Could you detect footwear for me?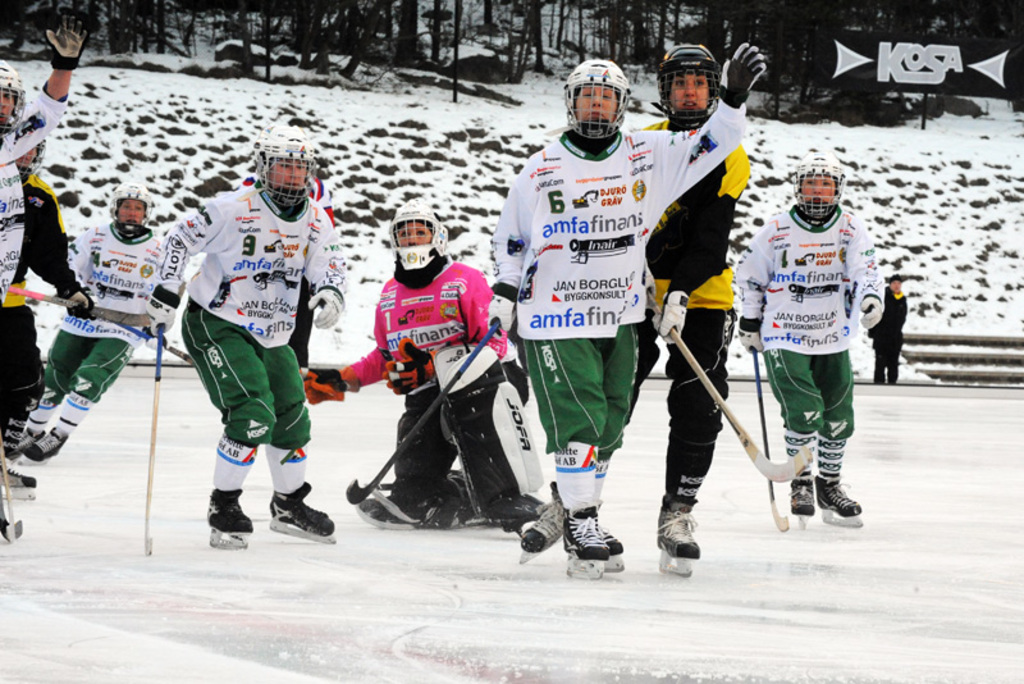
Detection result: box=[14, 407, 76, 465].
